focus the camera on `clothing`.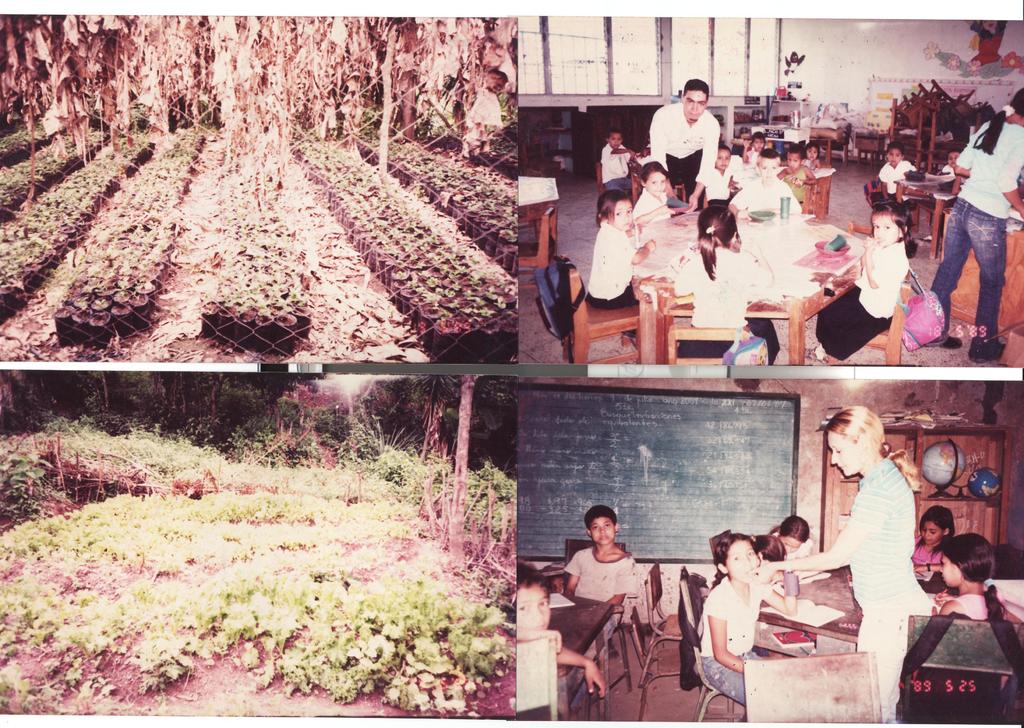
Focus region: crop(733, 179, 800, 209).
